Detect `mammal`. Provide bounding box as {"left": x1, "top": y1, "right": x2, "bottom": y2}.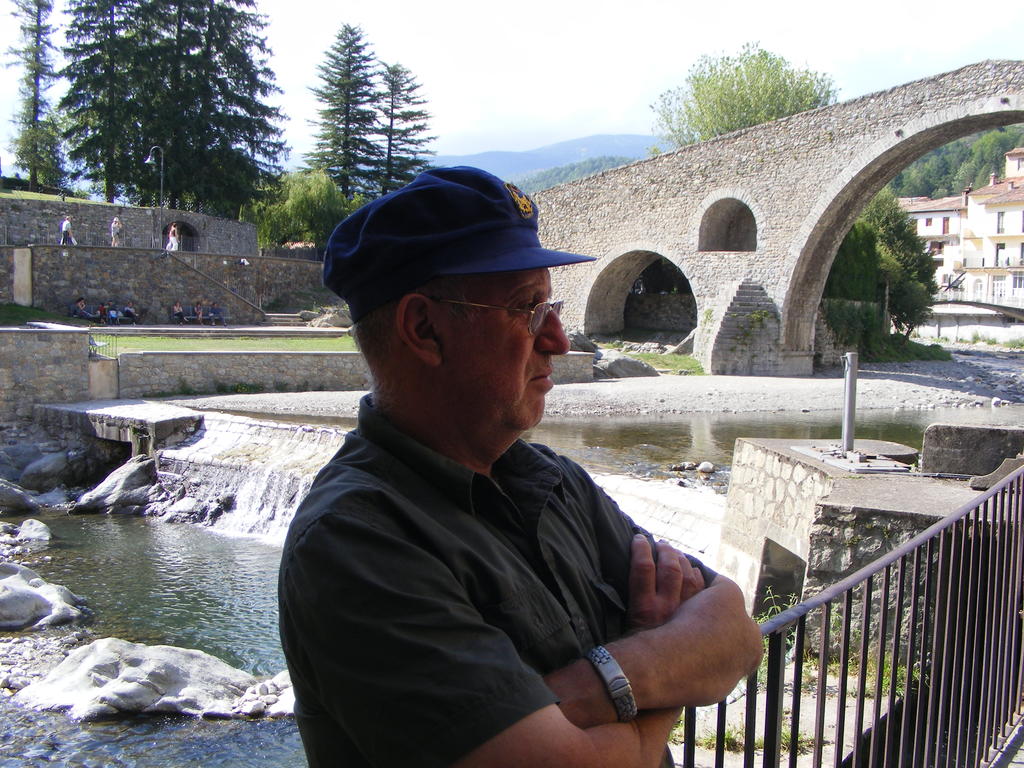
{"left": 79, "top": 293, "right": 102, "bottom": 323}.
